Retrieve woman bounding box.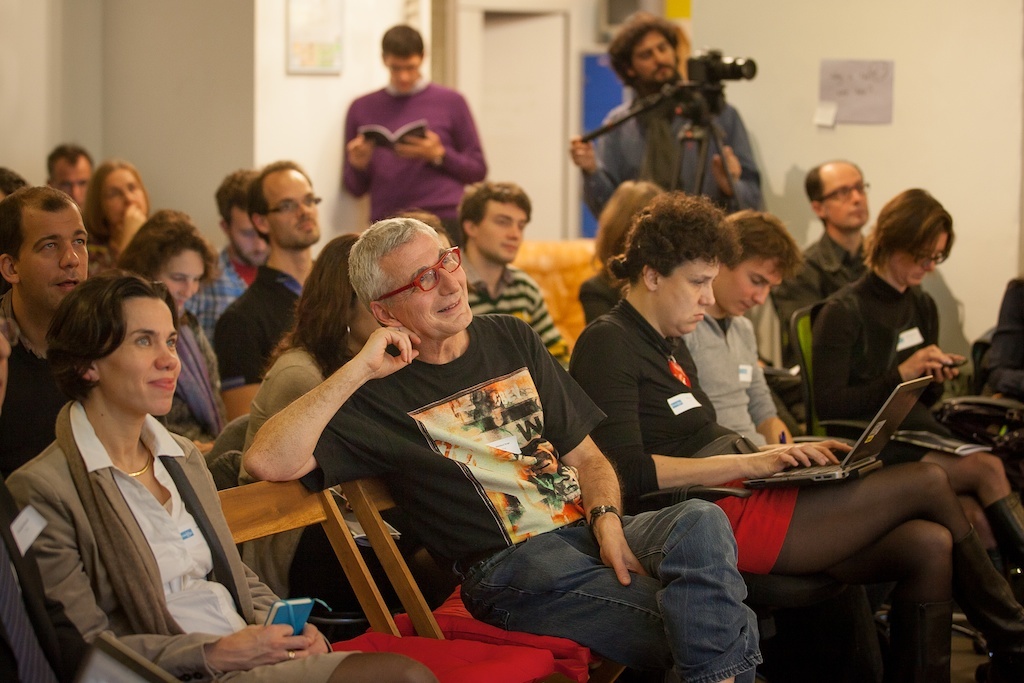
Bounding box: <region>113, 207, 230, 452</region>.
